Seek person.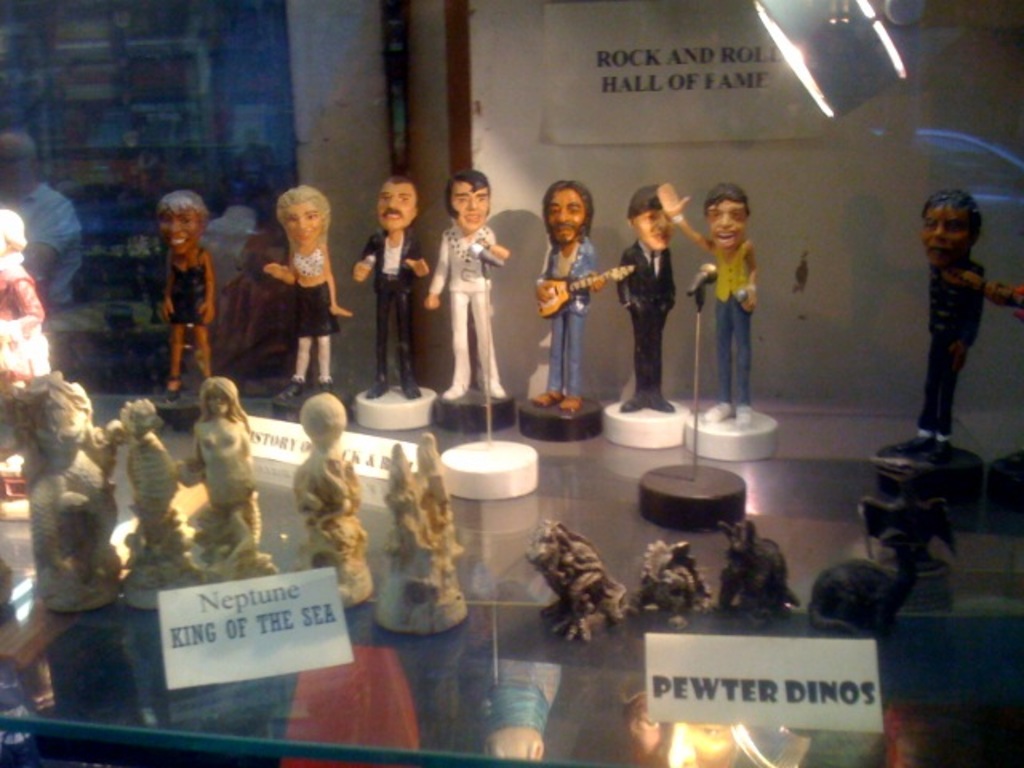
bbox=[341, 174, 429, 397].
